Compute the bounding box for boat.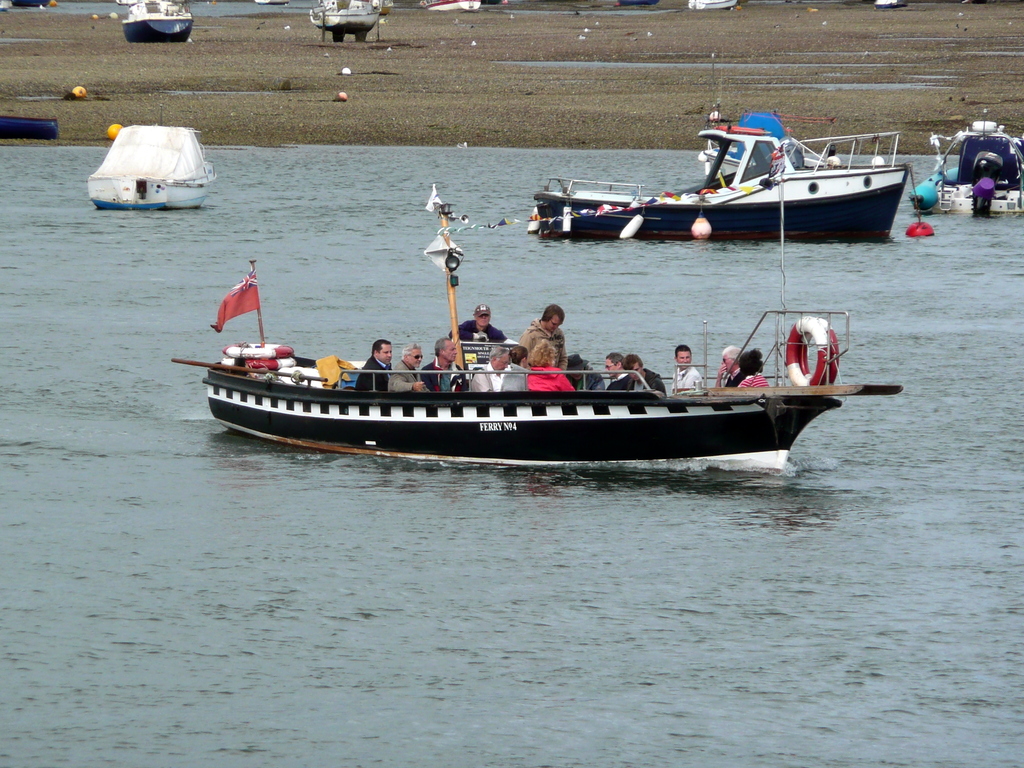
crop(531, 105, 916, 236).
